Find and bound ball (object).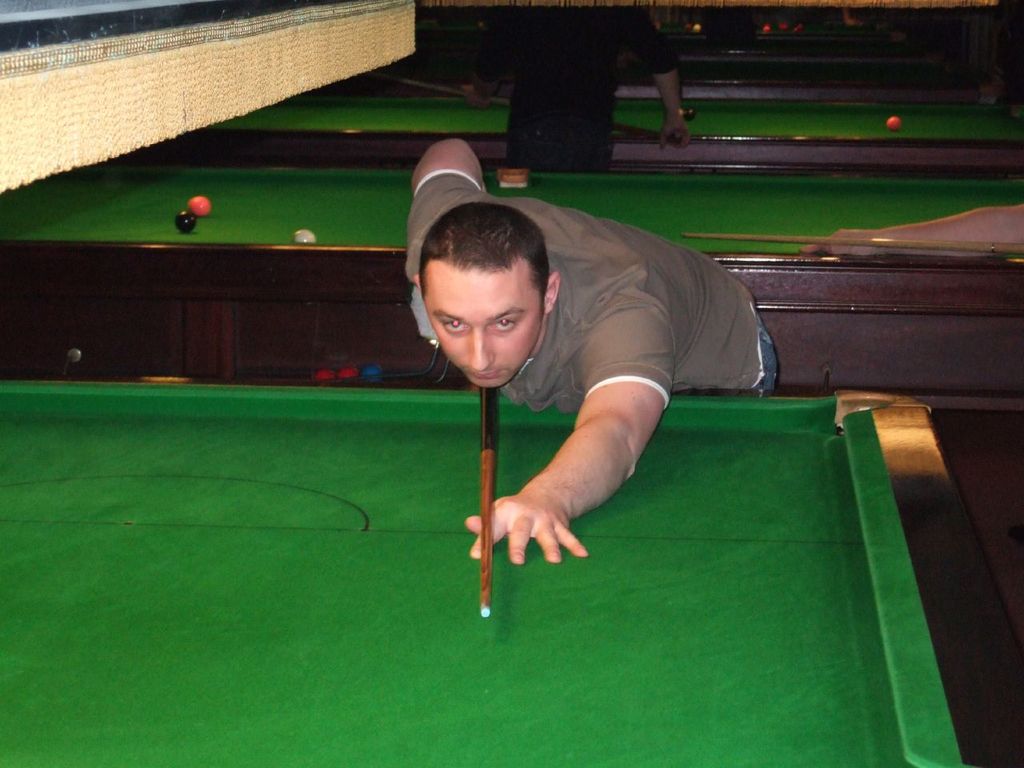
Bound: region(686, 106, 698, 122).
